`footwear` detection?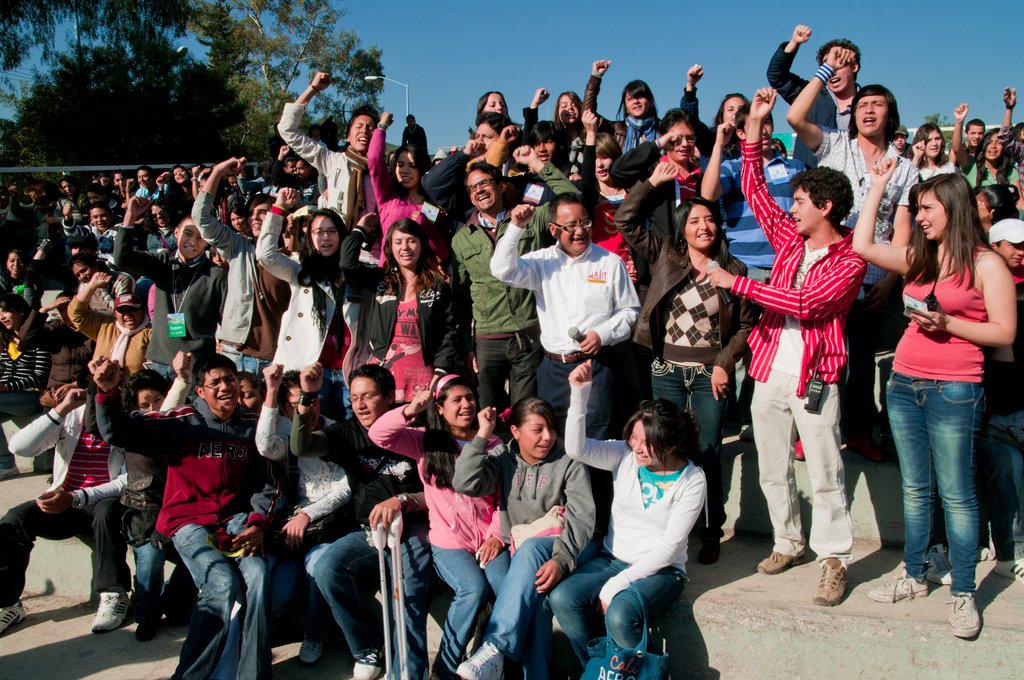
(x1=758, y1=534, x2=806, y2=574)
